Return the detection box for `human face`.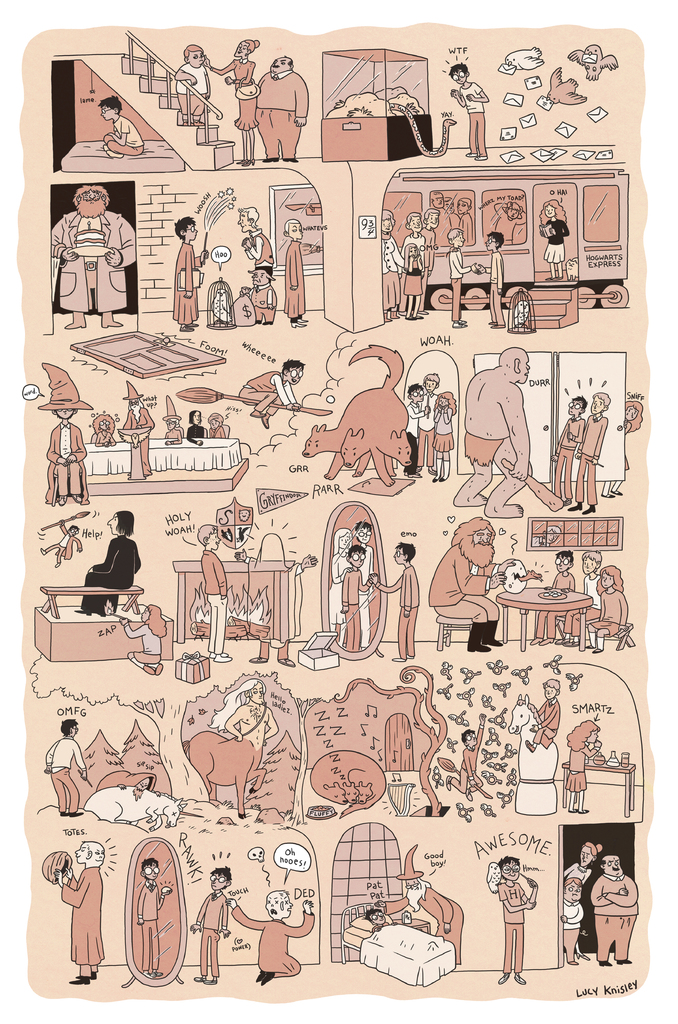
[x1=604, y1=853, x2=629, y2=881].
